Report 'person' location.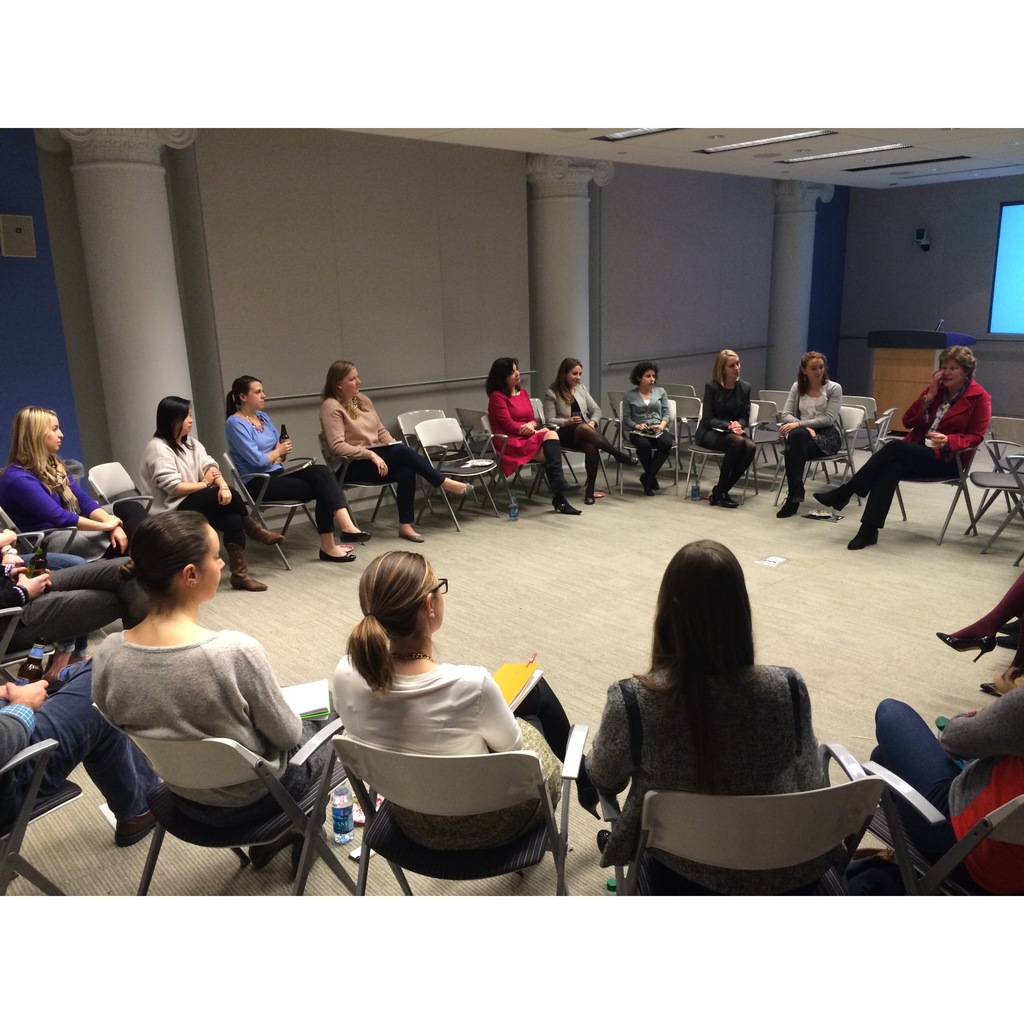
Report: pyautogui.locateOnScreen(4, 393, 142, 554).
